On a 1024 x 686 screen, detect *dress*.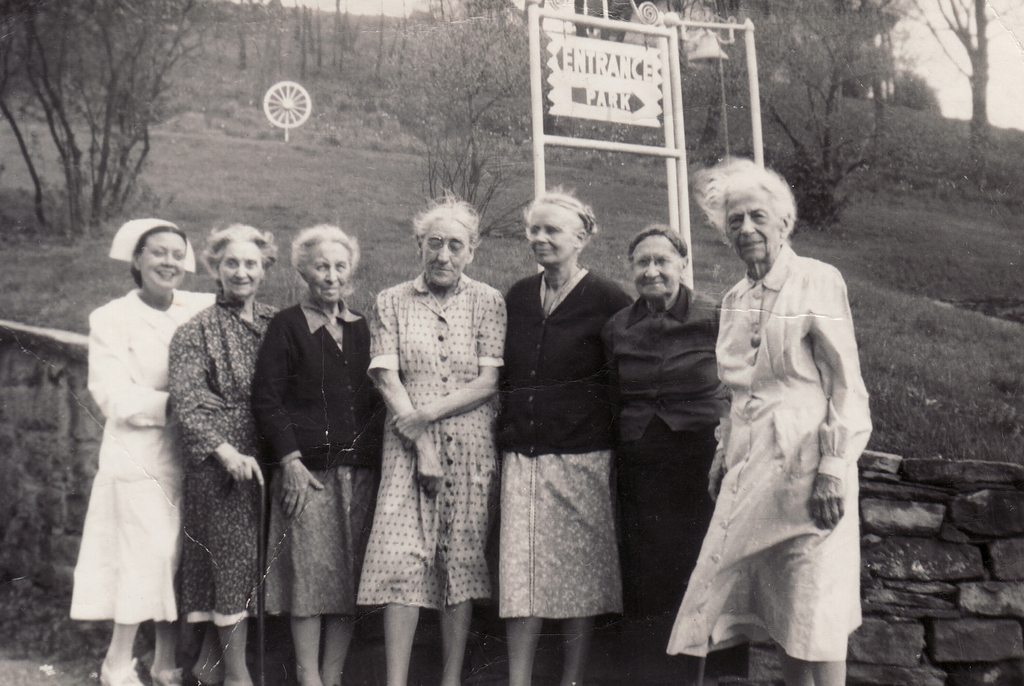
{"left": 666, "top": 230, "right": 874, "bottom": 661}.
